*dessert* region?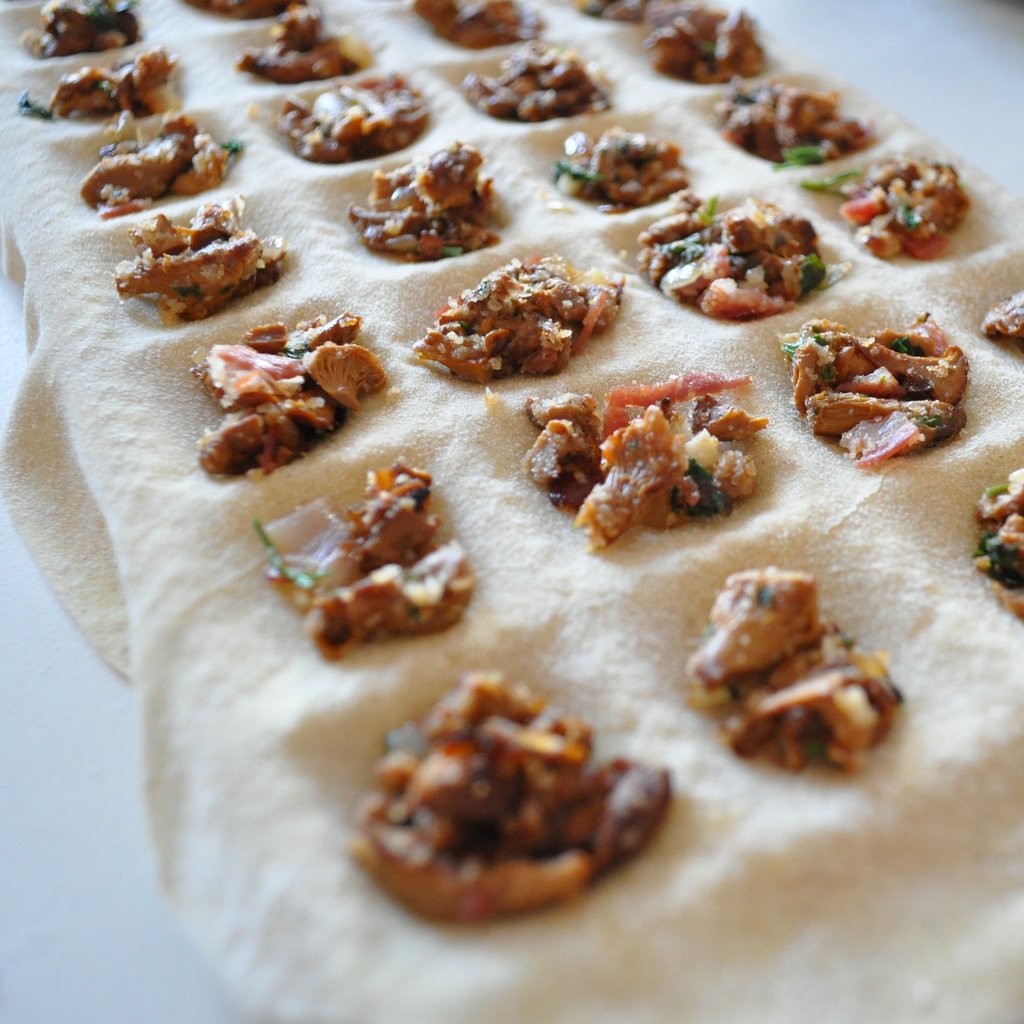
Rect(117, 193, 285, 318)
